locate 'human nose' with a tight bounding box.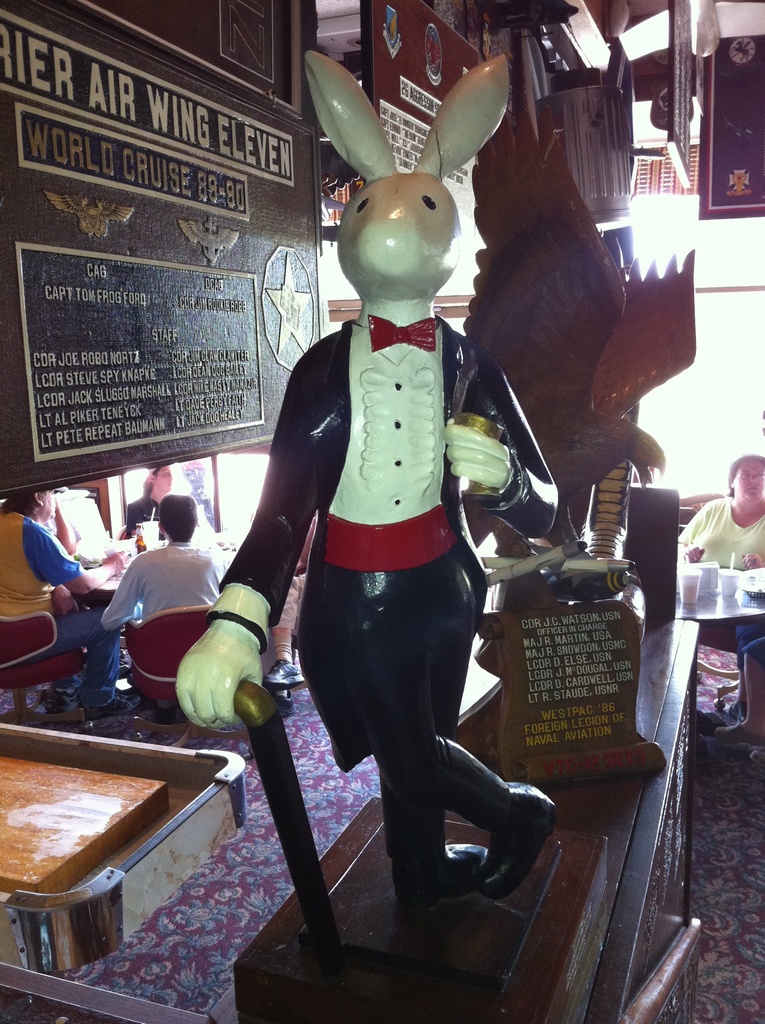
(x1=749, y1=475, x2=761, y2=486).
